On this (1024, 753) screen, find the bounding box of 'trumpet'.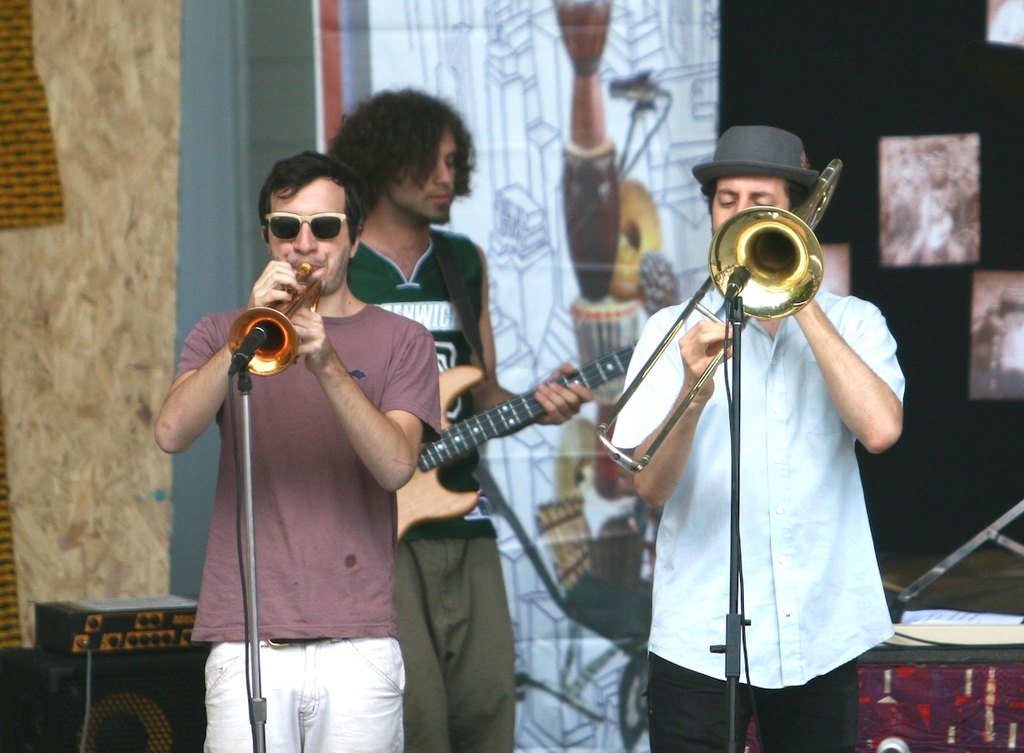
Bounding box: Rect(701, 180, 856, 311).
